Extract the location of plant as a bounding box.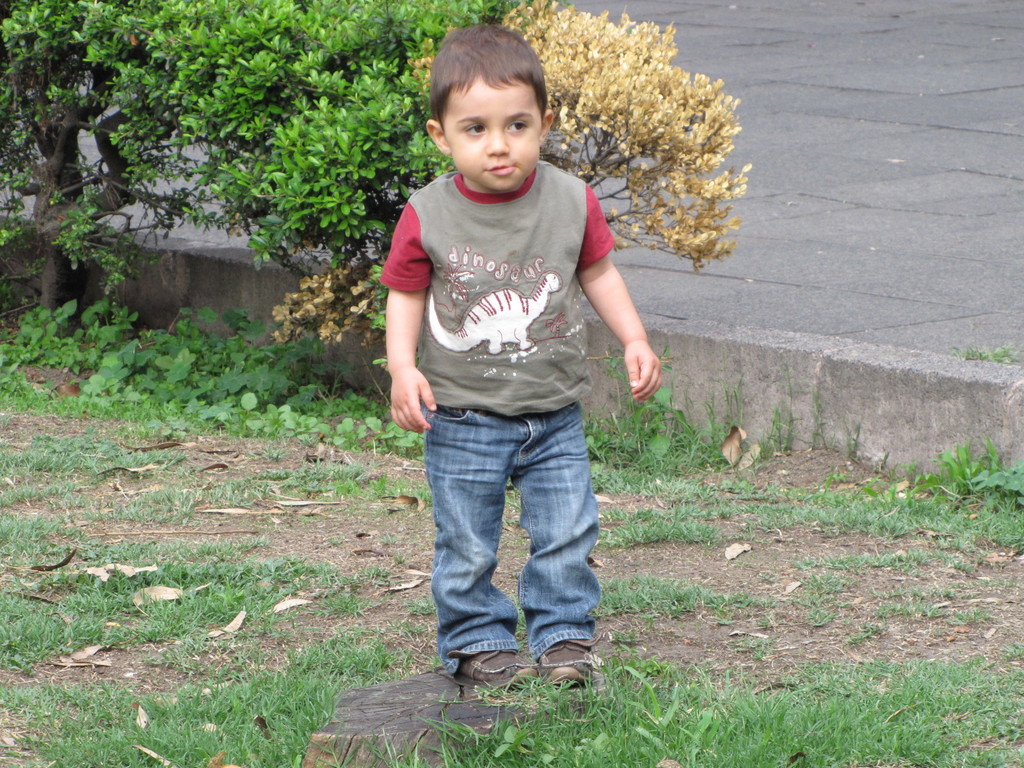
(left=878, top=578, right=909, bottom=600).
